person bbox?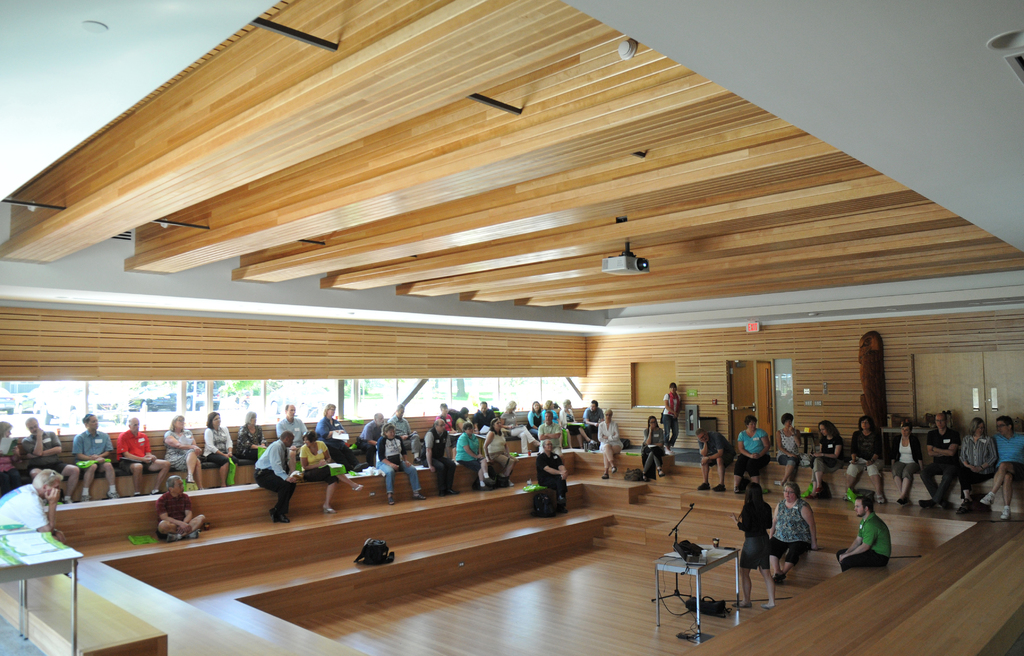
x1=916, y1=411, x2=957, y2=510
